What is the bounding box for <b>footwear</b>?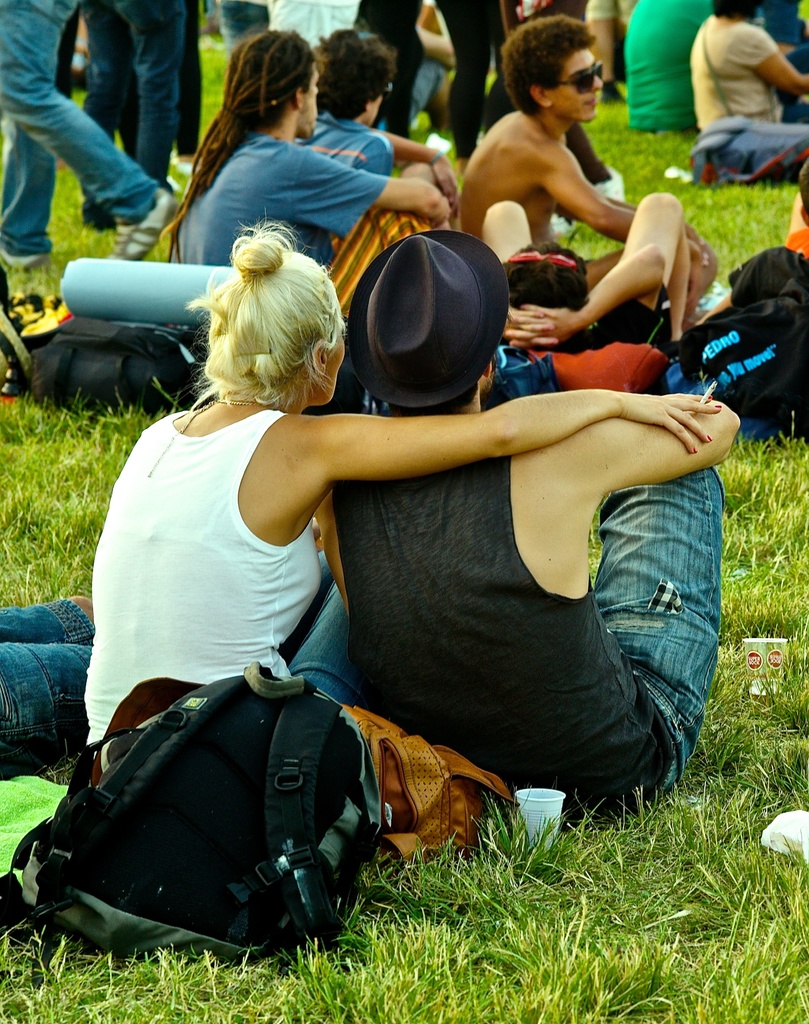
x1=169 y1=159 x2=197 y2=178.
